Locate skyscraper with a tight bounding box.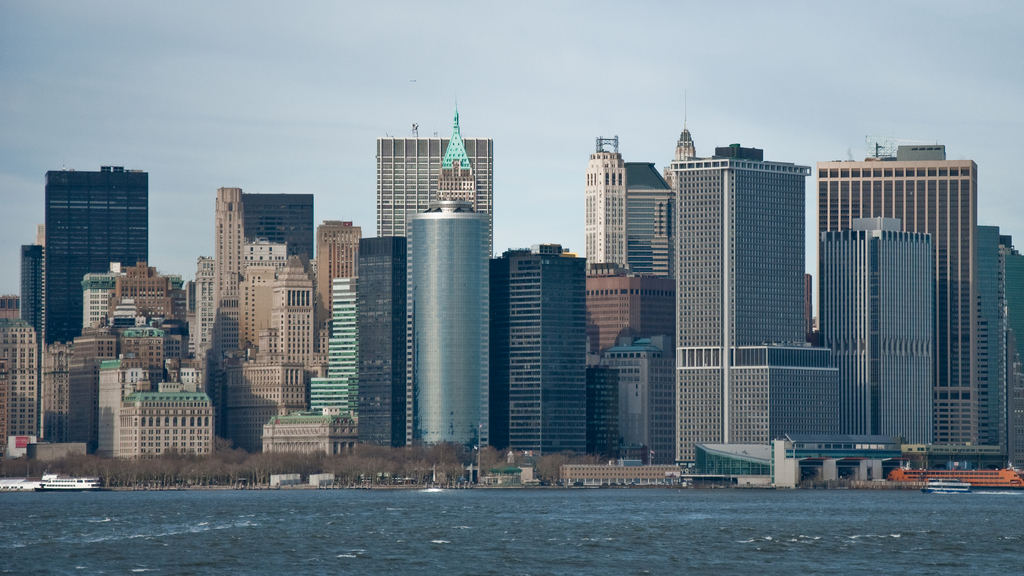
box(92, 354, 140, 458).
